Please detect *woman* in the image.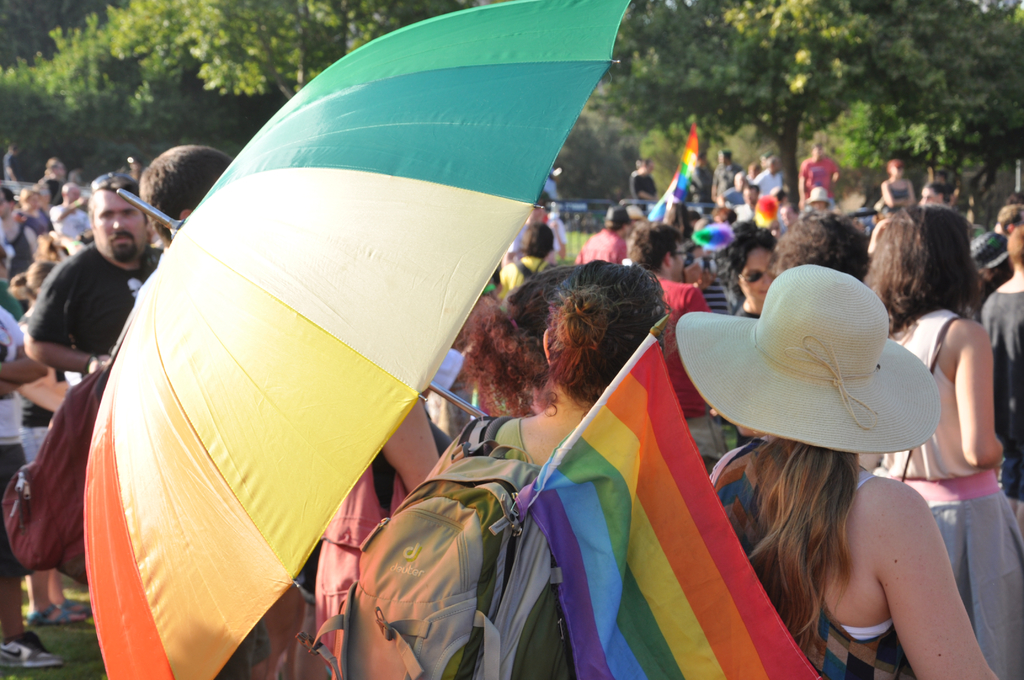
(12, 185, 56, 234).
